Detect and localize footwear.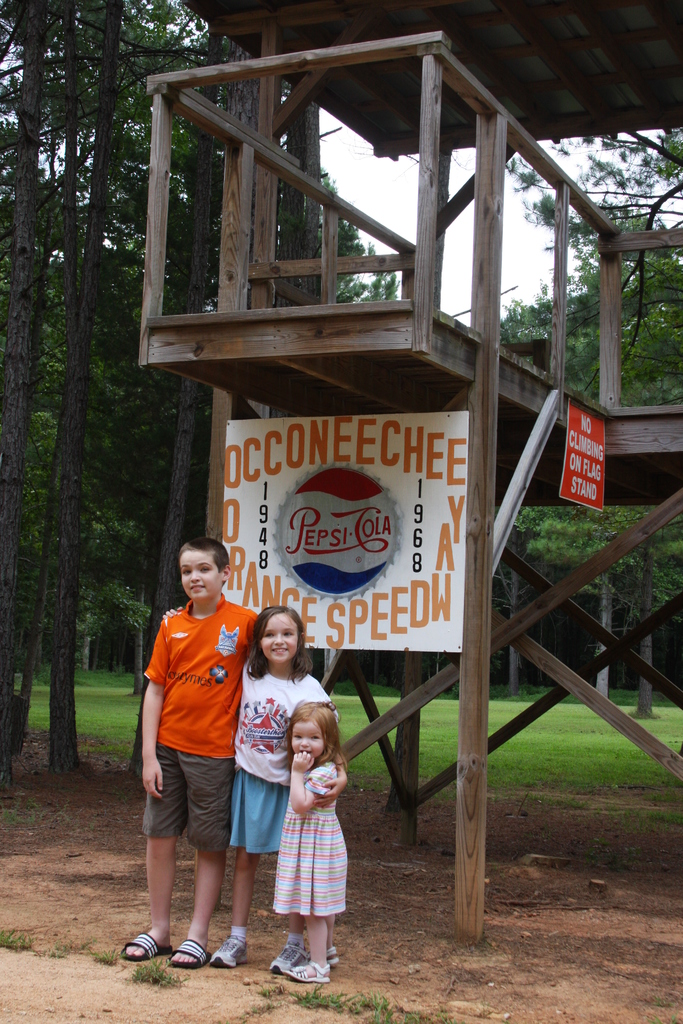
Localized at box=[285, 958, 337, 988].
